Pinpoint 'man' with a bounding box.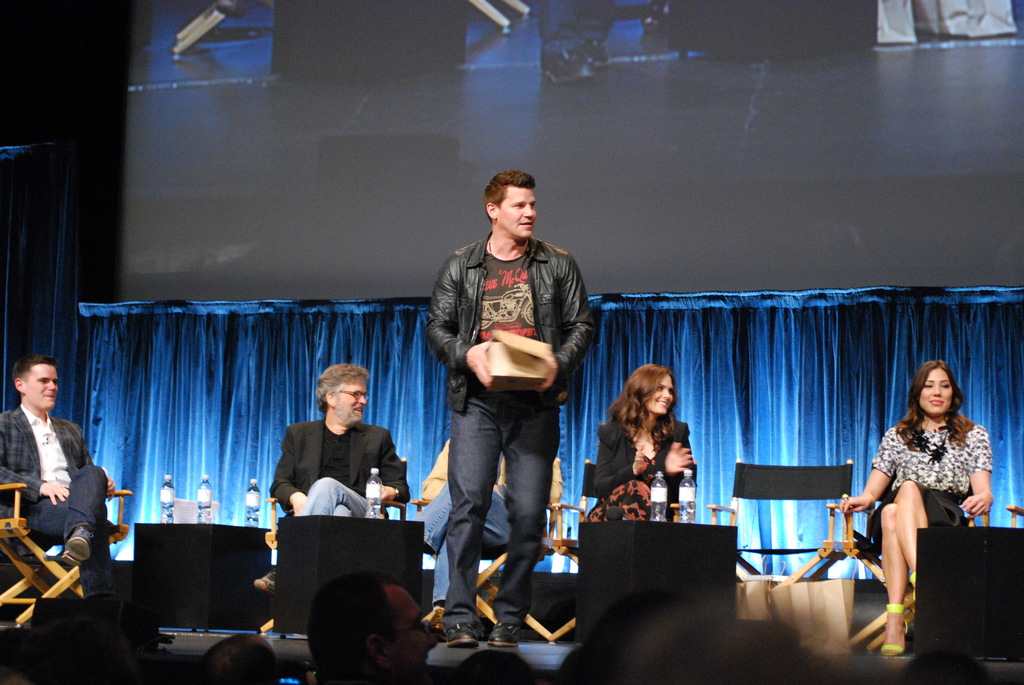
pyautogui.locateOnScreen(309, 567, 439, 684).
